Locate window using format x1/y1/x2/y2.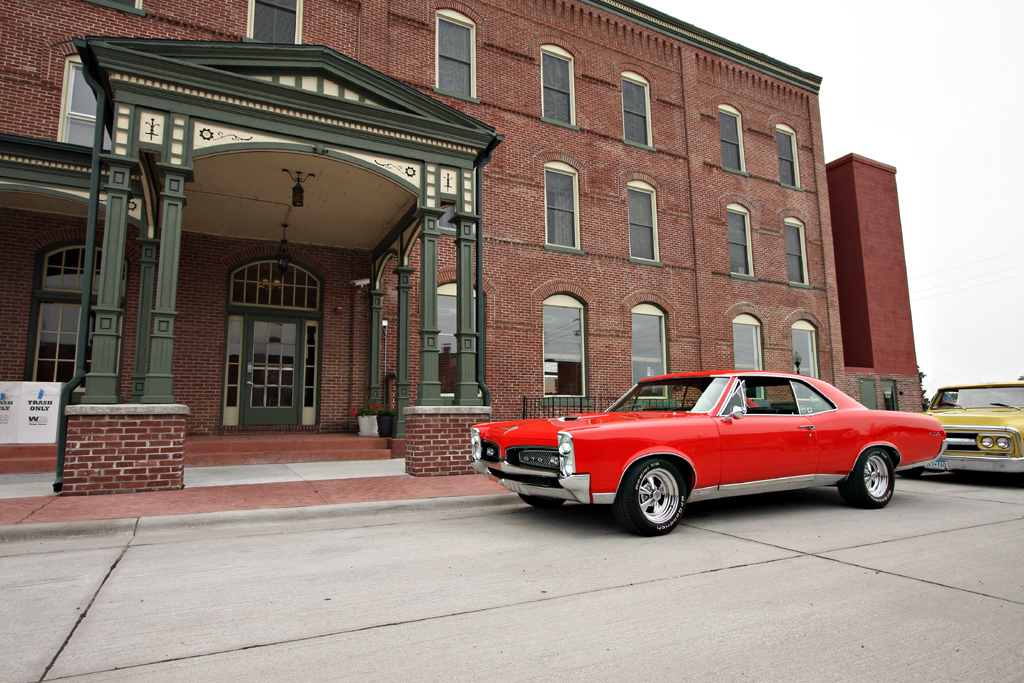
543/291/587/403.
